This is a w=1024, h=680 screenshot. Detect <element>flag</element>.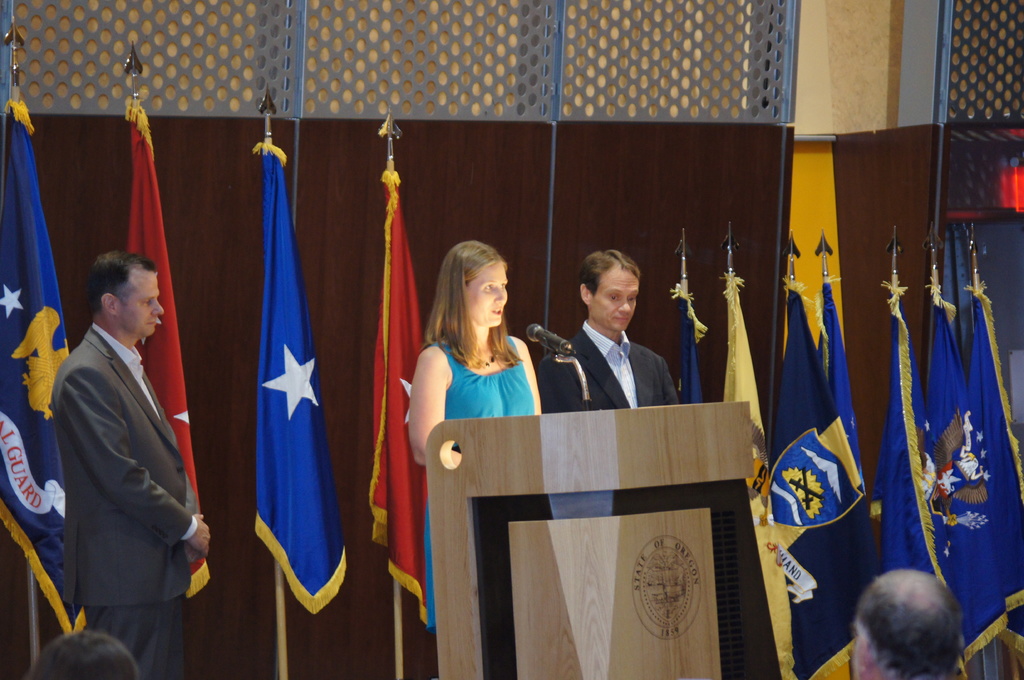
bbox(961, 290, 1018, 621).
